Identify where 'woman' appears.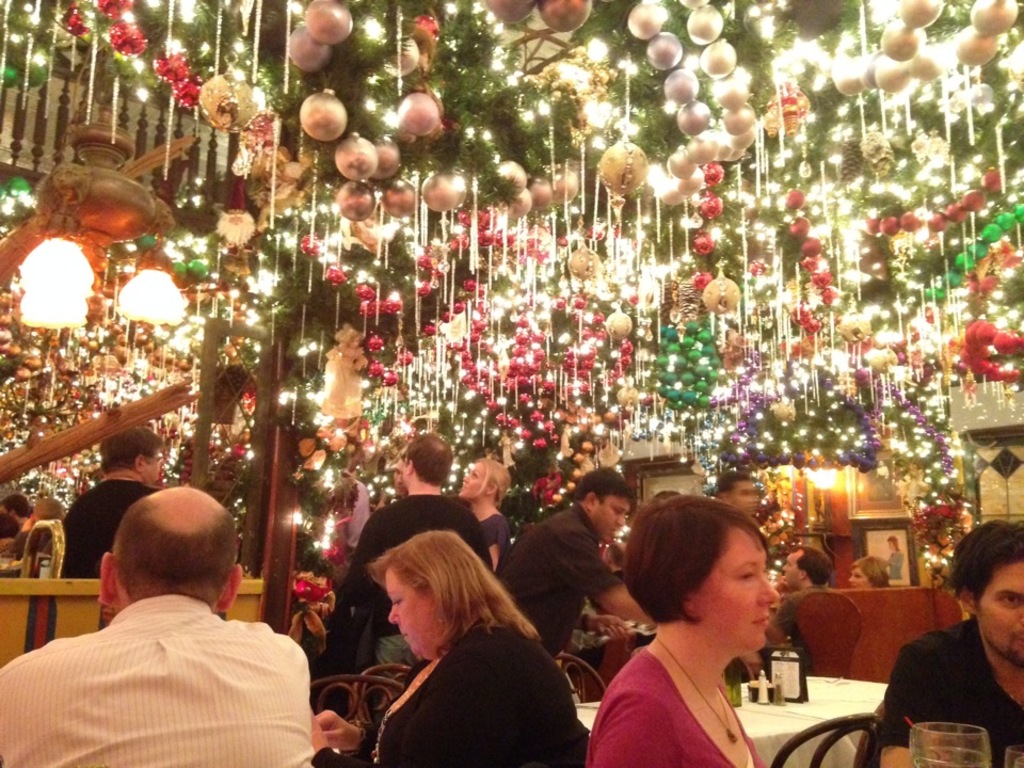
Appears at left=583, top=487, right=788, bottom=767.
